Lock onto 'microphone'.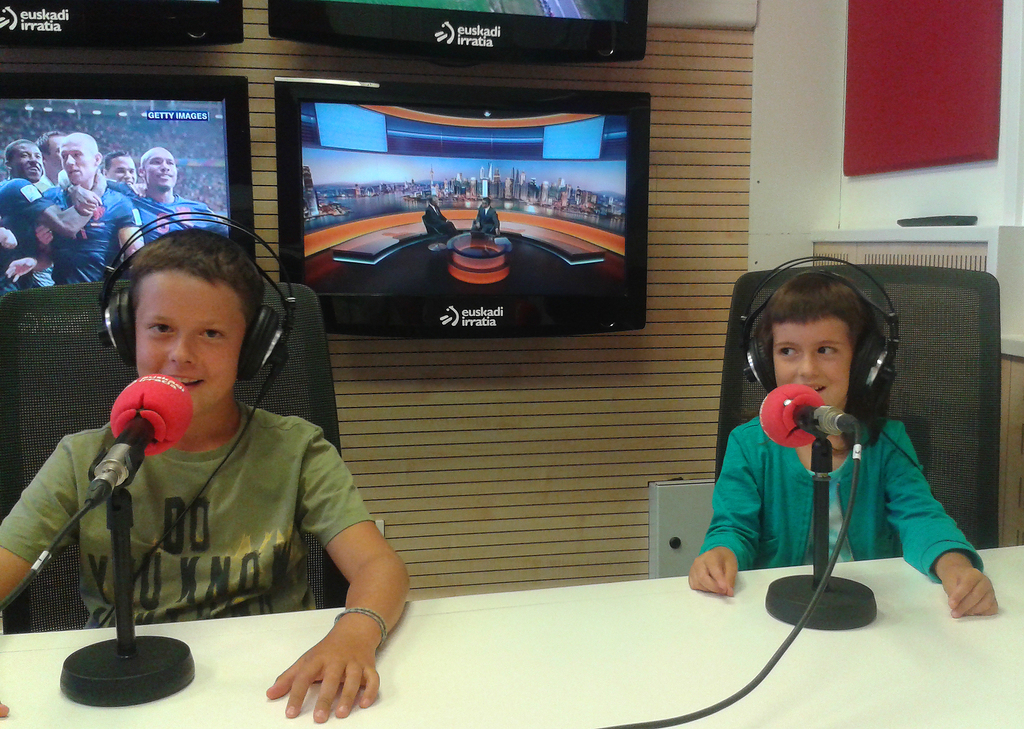
Locked: crop(755, 384, 858, 448).
